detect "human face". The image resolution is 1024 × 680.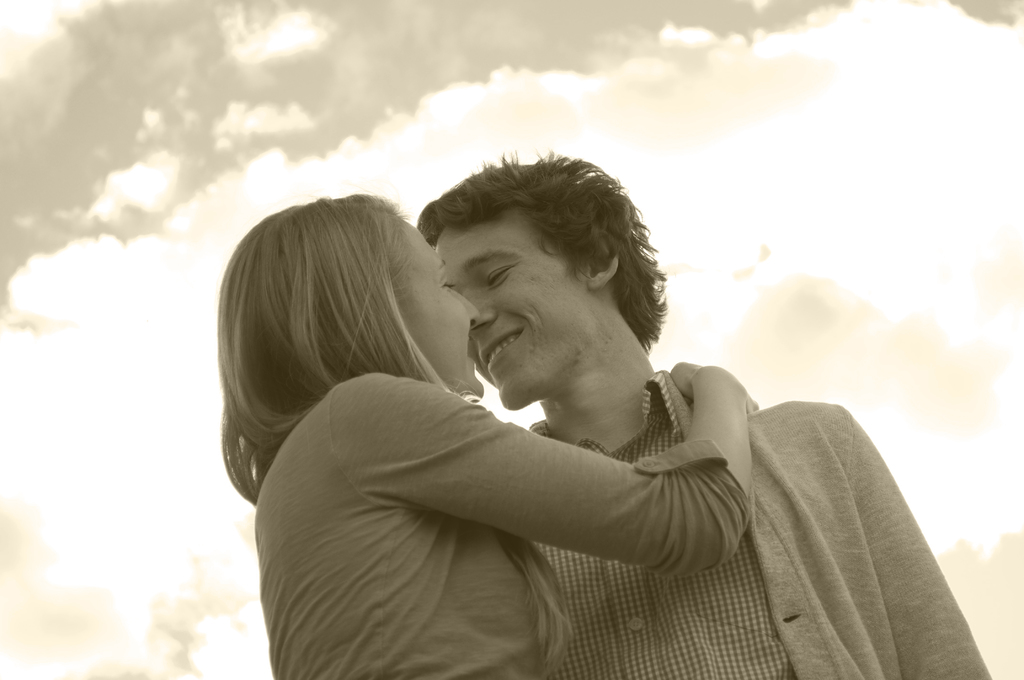
(398, 221, 486, 394).
